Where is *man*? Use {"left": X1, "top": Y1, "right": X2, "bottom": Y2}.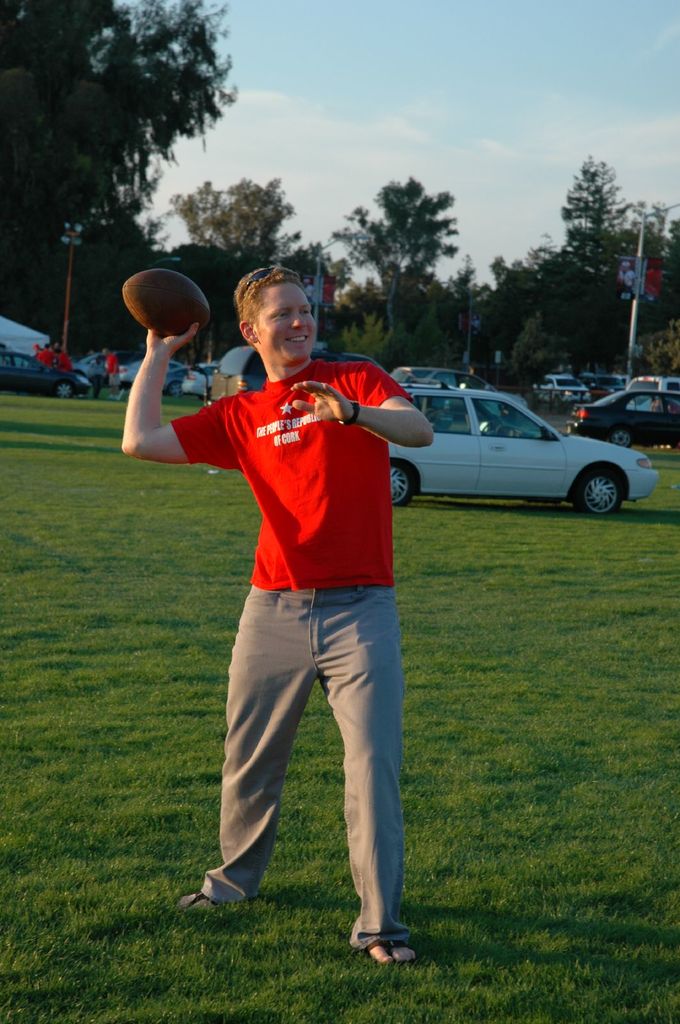
{"left": 146, "top": 238, "right": 458, "bottom": 960}.
